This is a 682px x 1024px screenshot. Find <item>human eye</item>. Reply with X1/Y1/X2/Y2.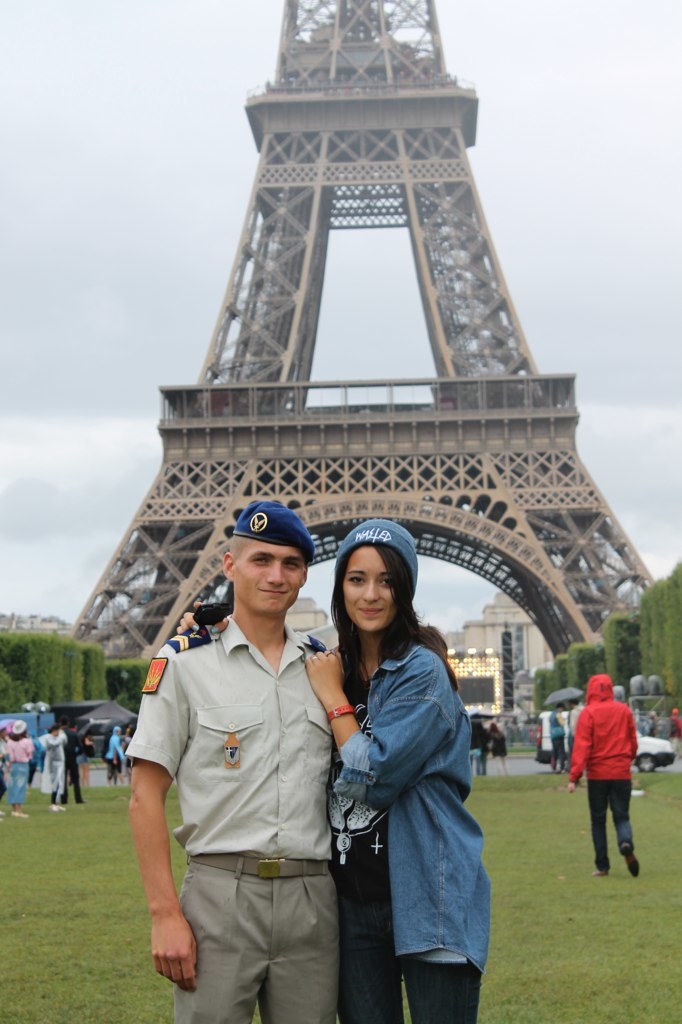
282/556/303/568.
